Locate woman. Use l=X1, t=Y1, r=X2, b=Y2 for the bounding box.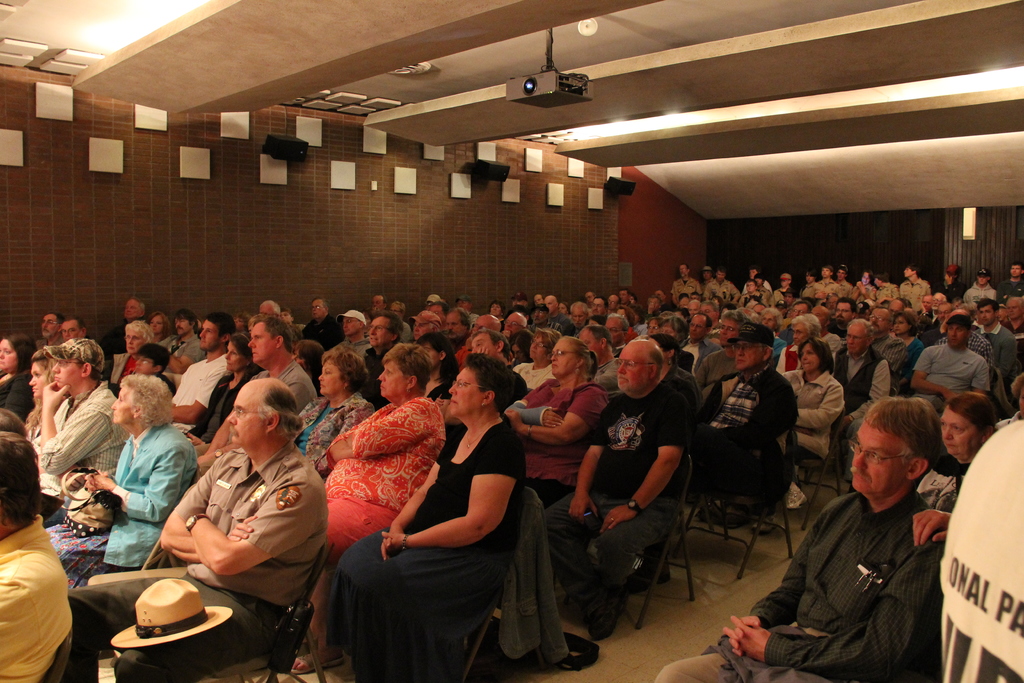
l=19, t=352, r=74, b=523.
